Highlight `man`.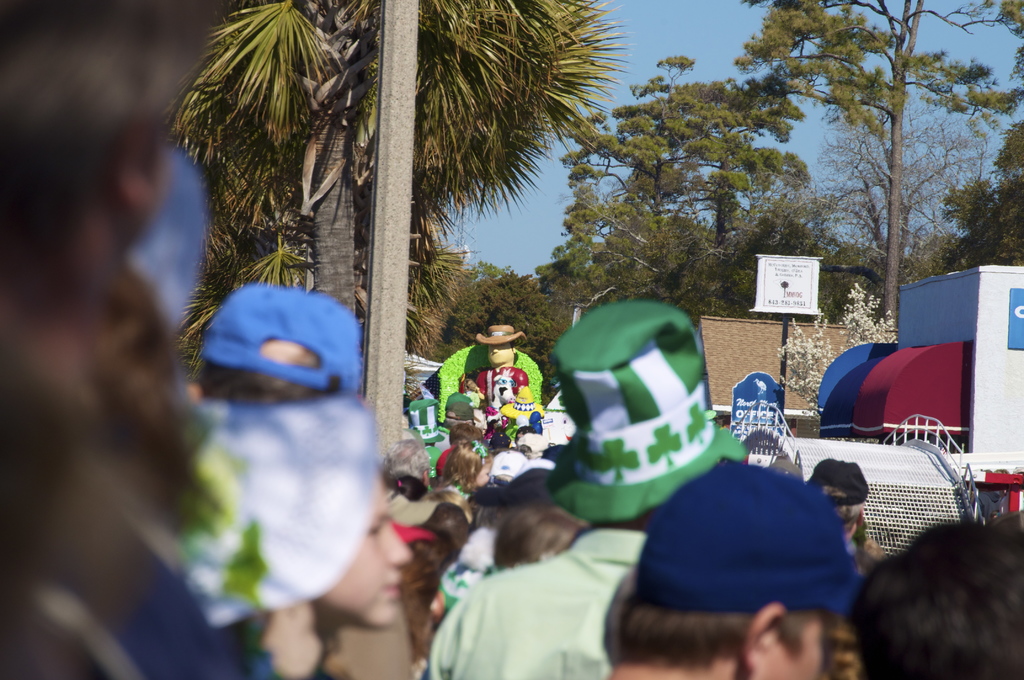
Highlighted region: box=[602, 449, 873, 679].
